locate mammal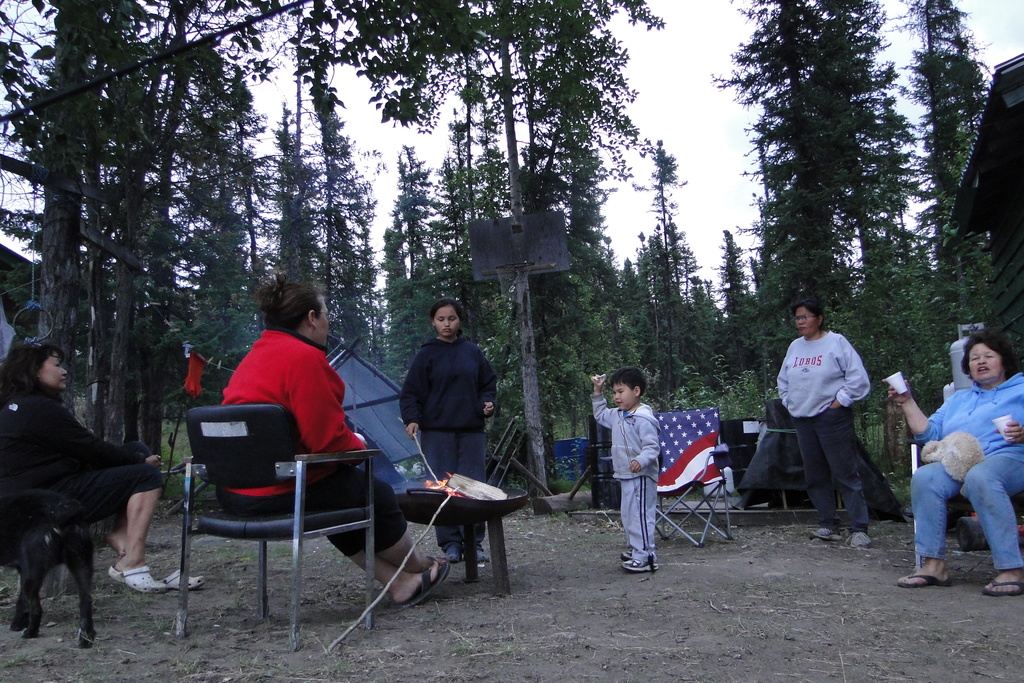
4:370:163:643
